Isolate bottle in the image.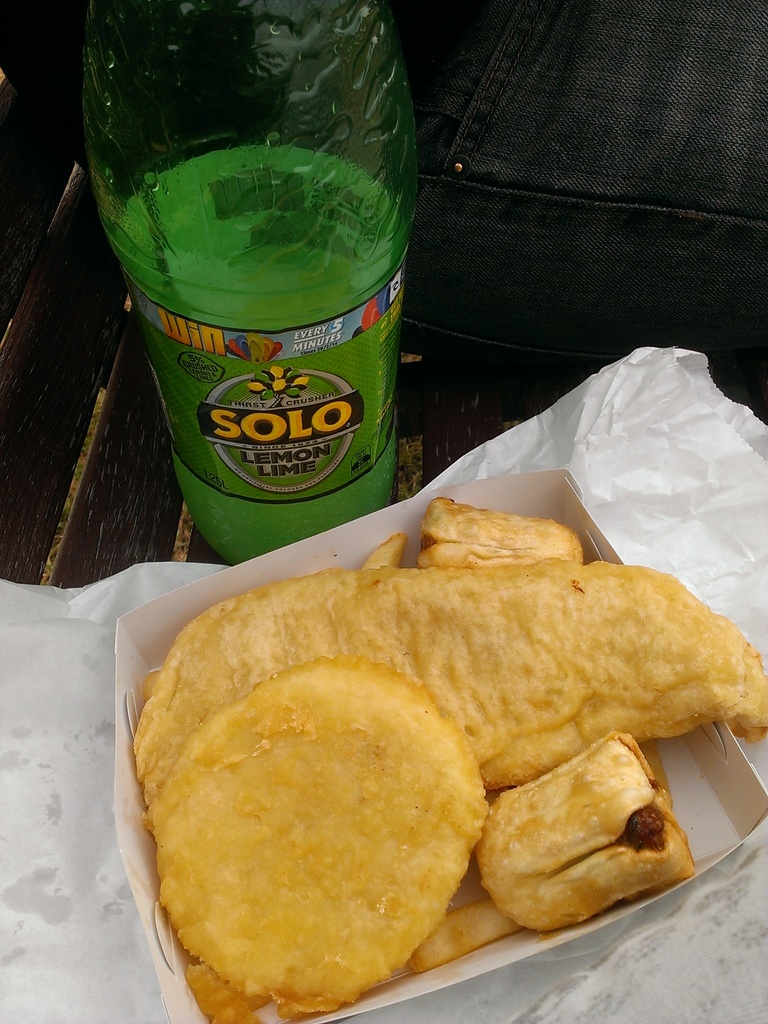
Isolated region: [x1=77, y1=0, x2=410, y2=515].
